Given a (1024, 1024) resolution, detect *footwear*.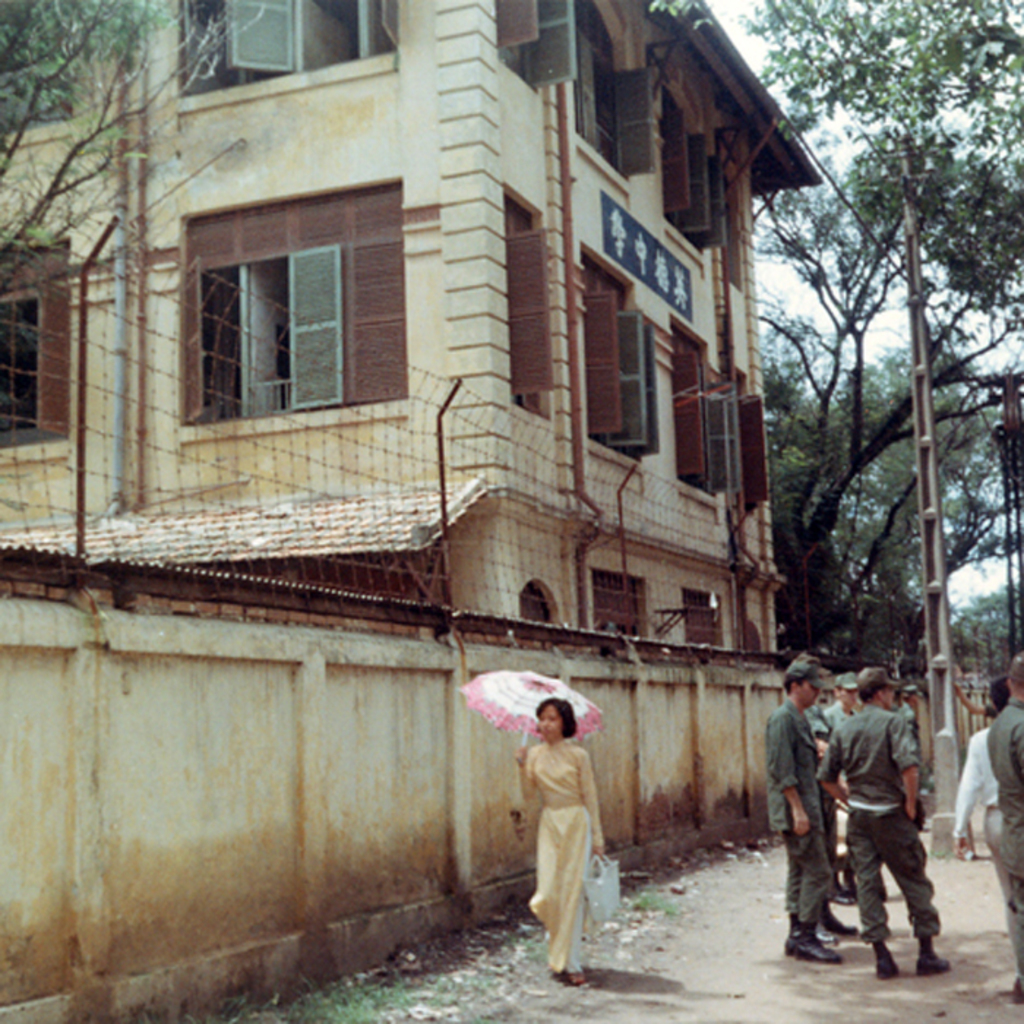
(x1=878, y1=944, x2=903, y2=982).
